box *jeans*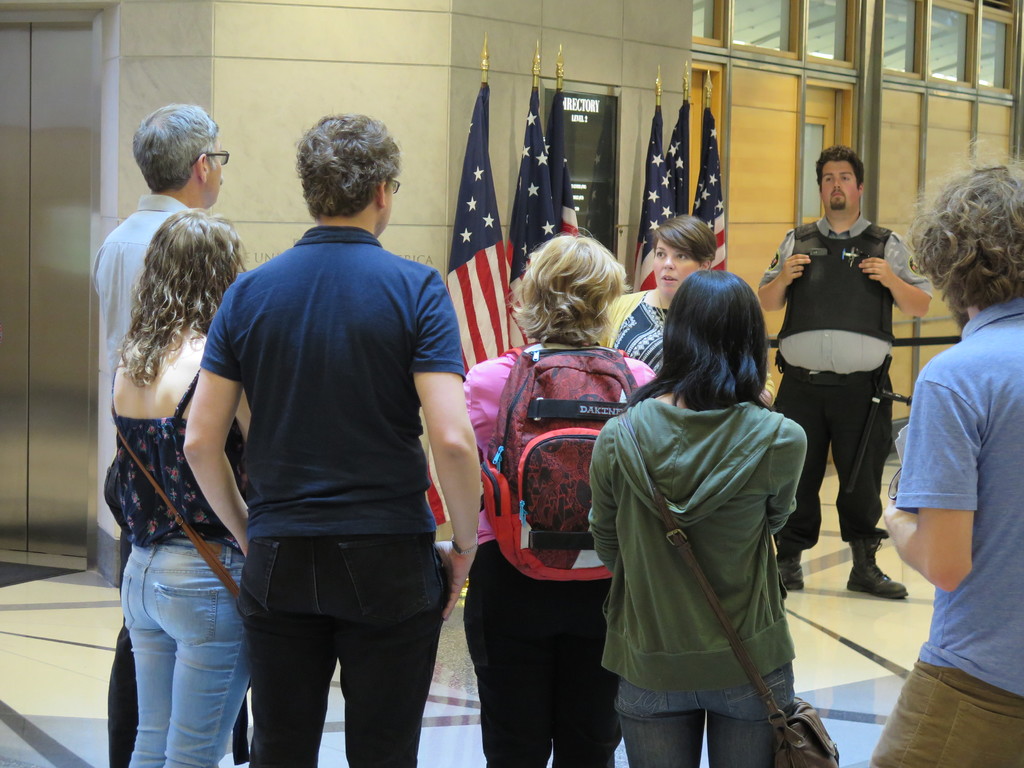
<box>237,537,451,767</box>
